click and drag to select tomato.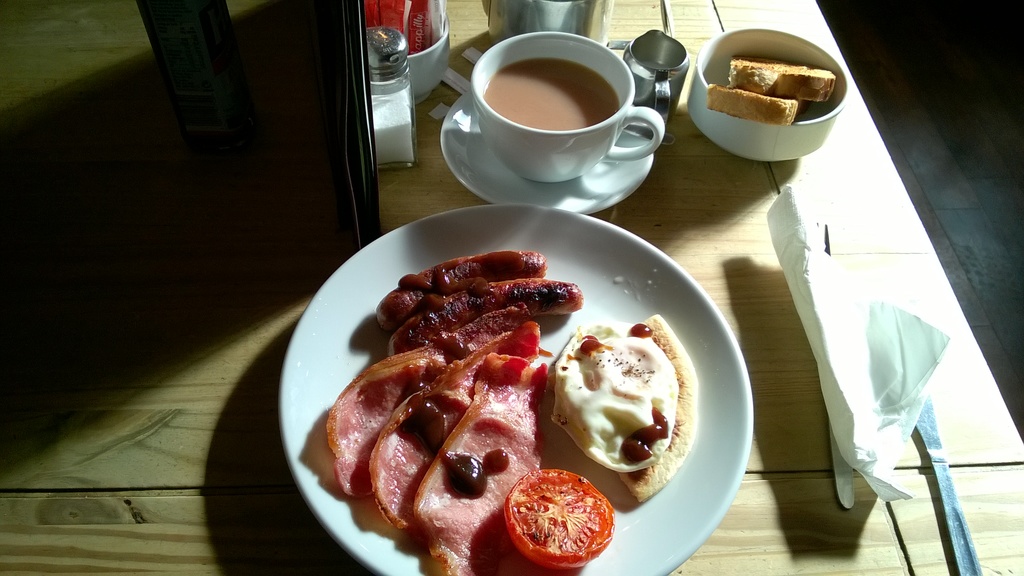
Selection: {"left": 503, "top": 472, "right": 616, "bottom": 569}.
